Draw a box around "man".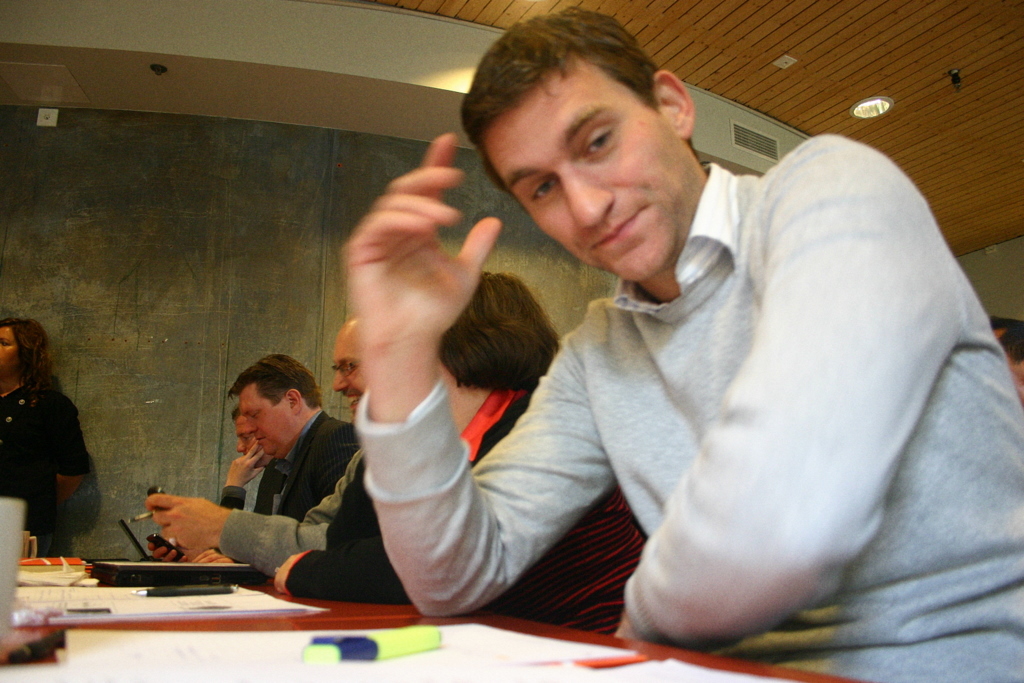
<bbox>280, 284, 651, 664</bbox>.
